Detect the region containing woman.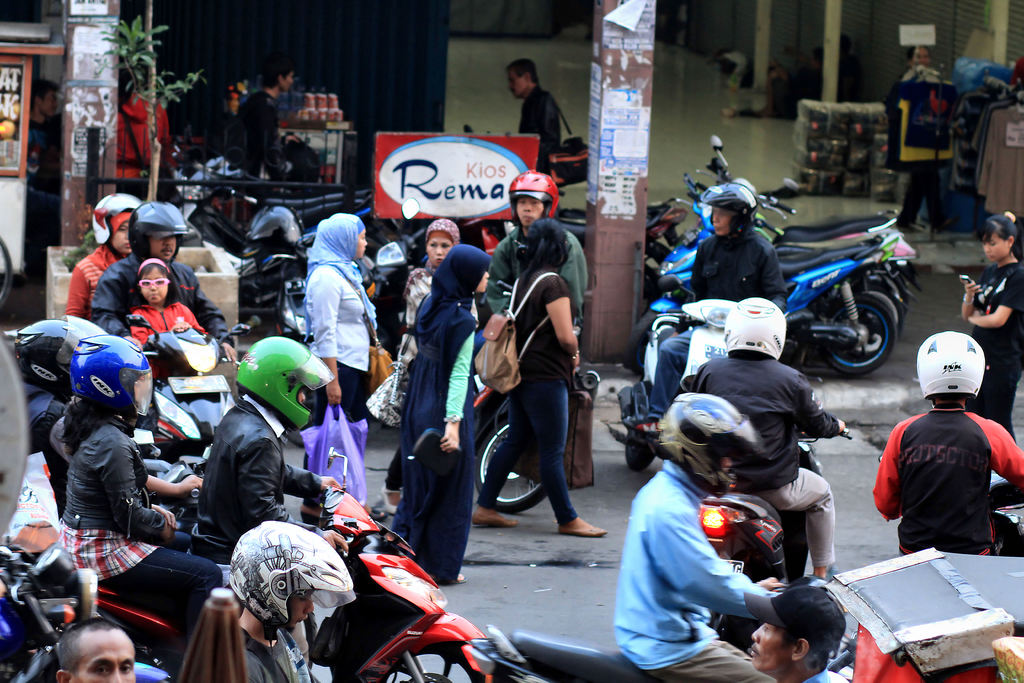
l=386, t=244, r=493, b=588.
